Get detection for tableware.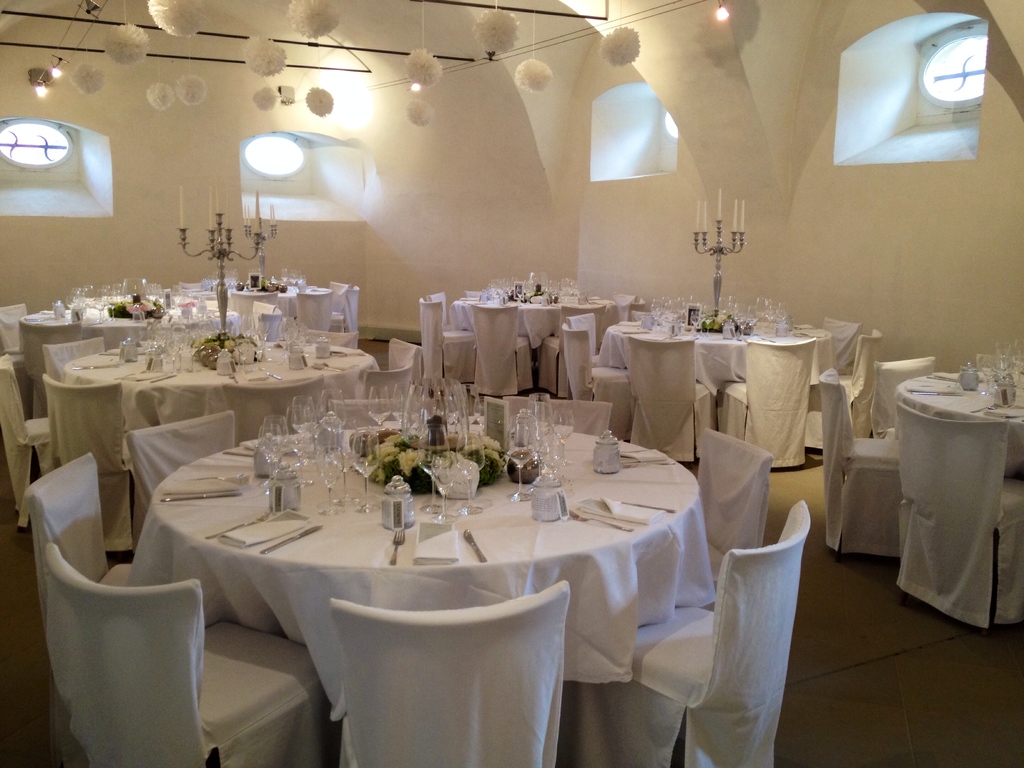
Detection: 460 525 484 563.
